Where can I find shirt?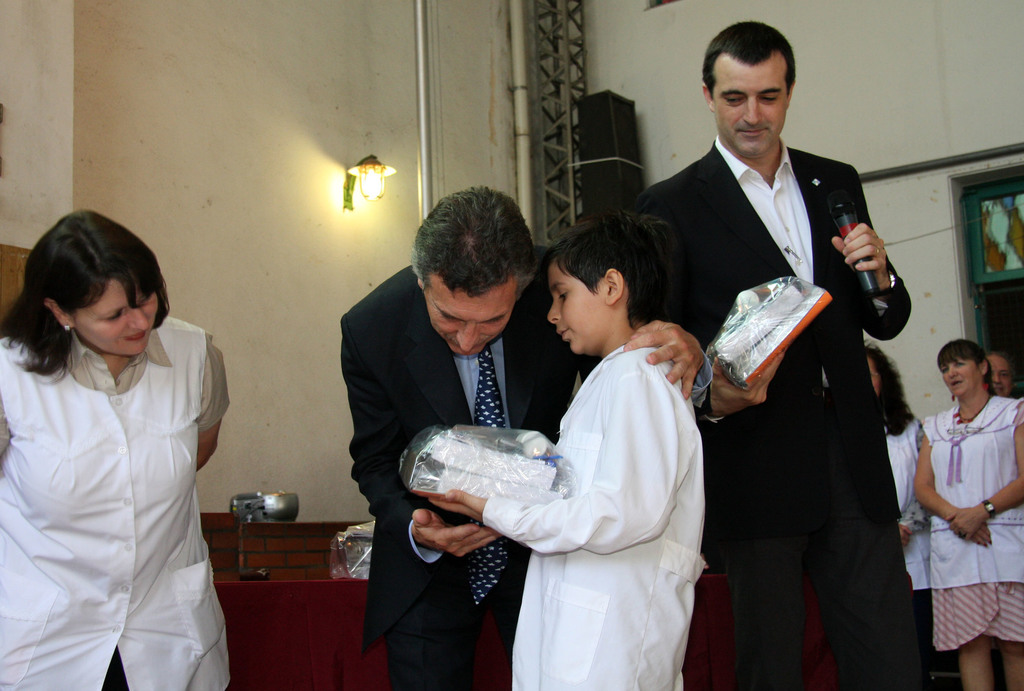
You can find it at (x1=716, y1=135, x2=809, y2=279).
